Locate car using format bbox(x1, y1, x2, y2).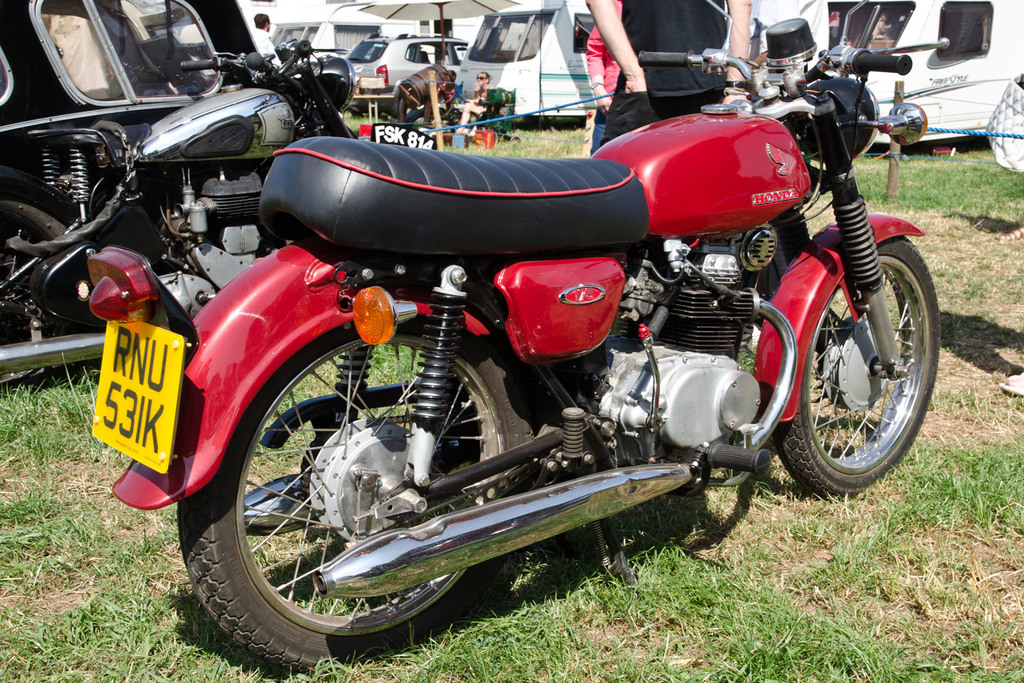
bbox(344, 31, 472, 120).
